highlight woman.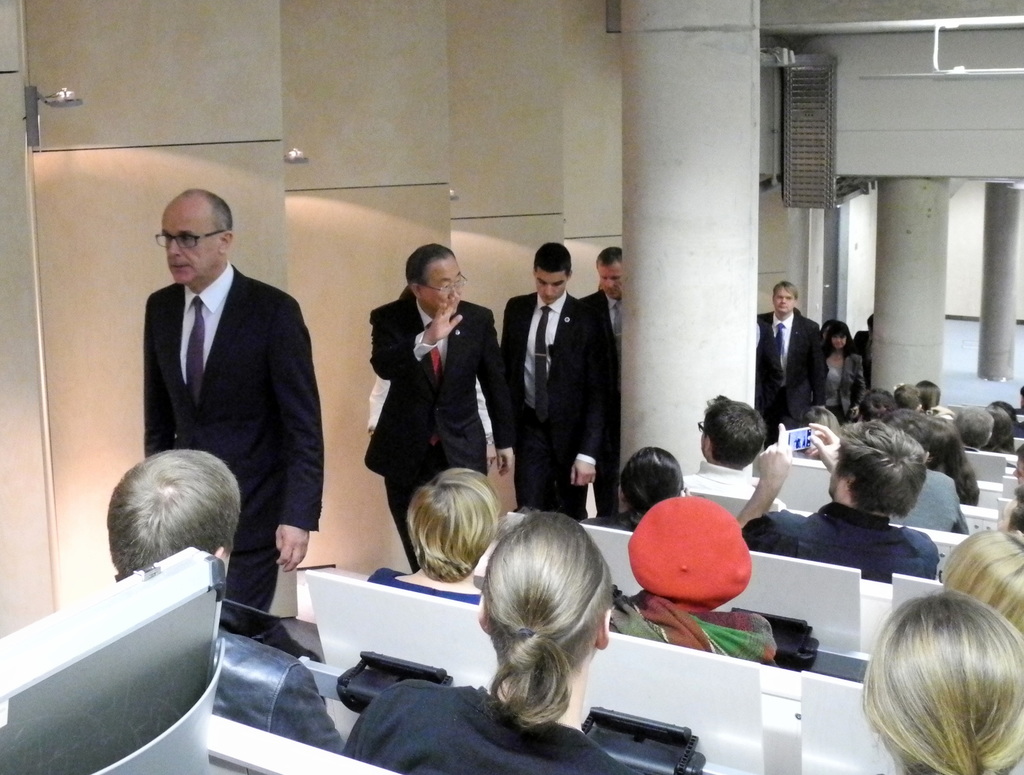
Highlighted region: select_region(861, 579, 1021, 774).
